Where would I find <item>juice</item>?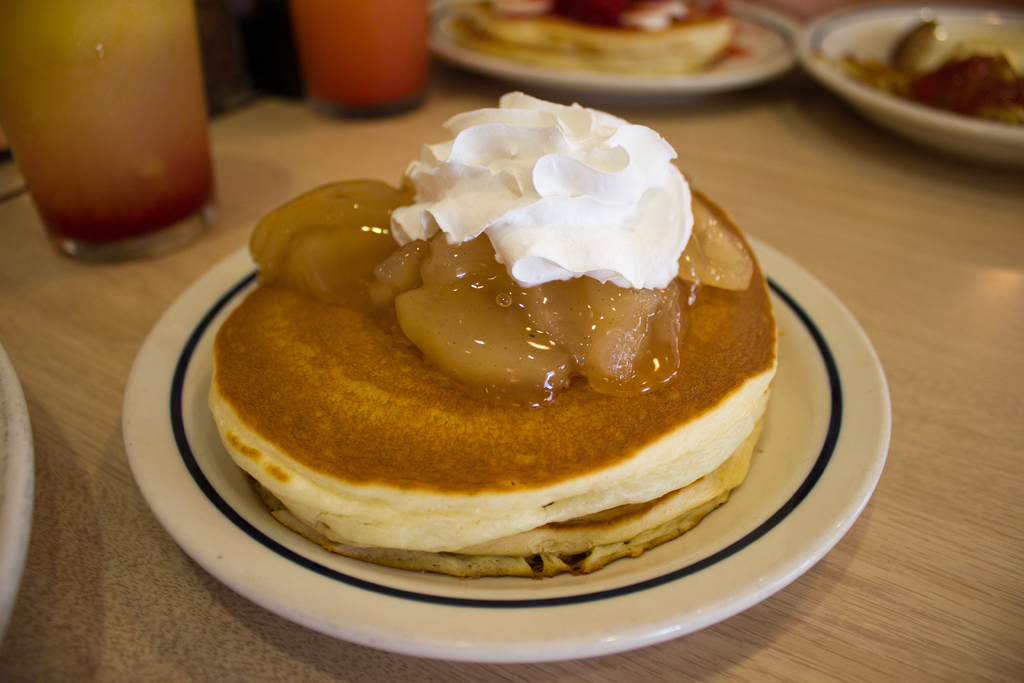
At 289/0/430/110.
